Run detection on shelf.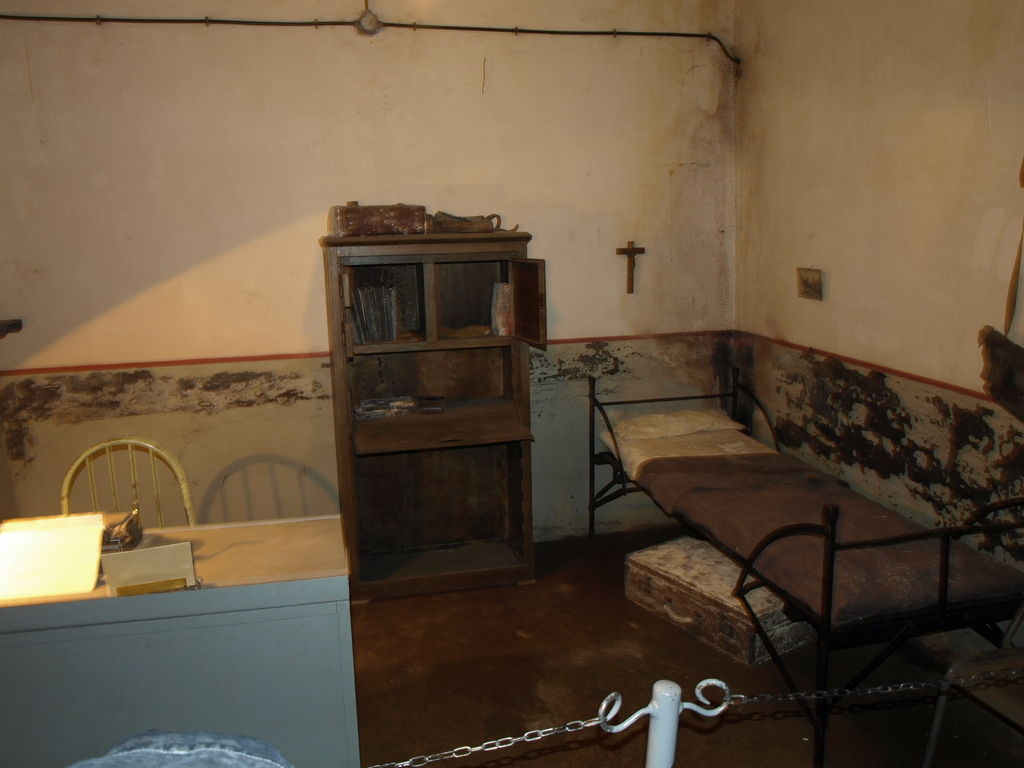
Result: rect(326, 220, 547, 605).
